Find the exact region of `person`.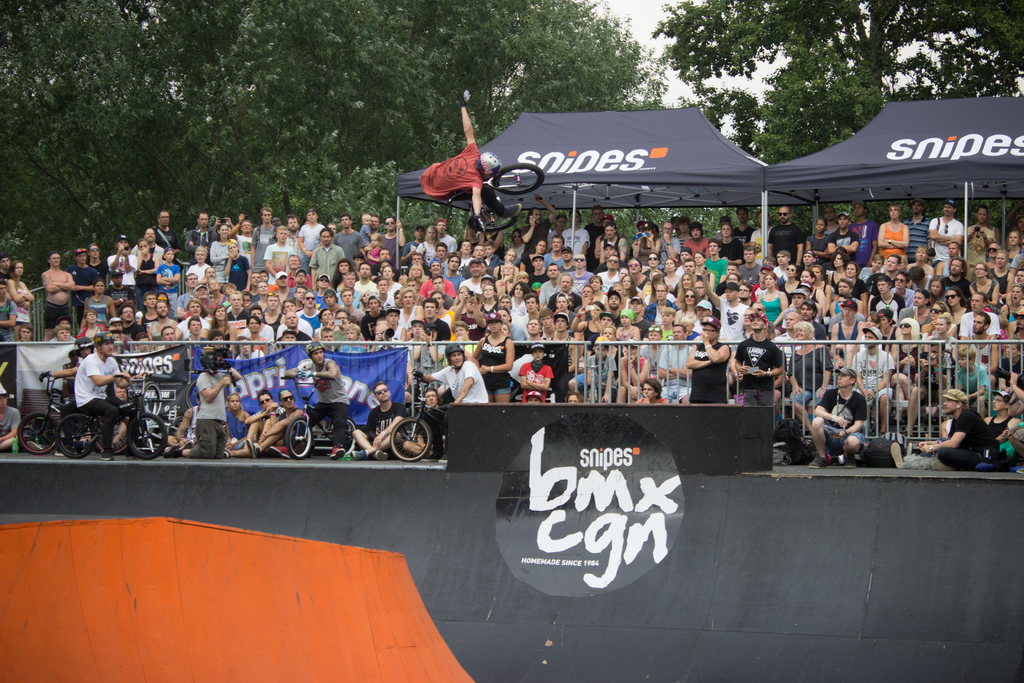
Exact region: (284, 342, 349, 460).
